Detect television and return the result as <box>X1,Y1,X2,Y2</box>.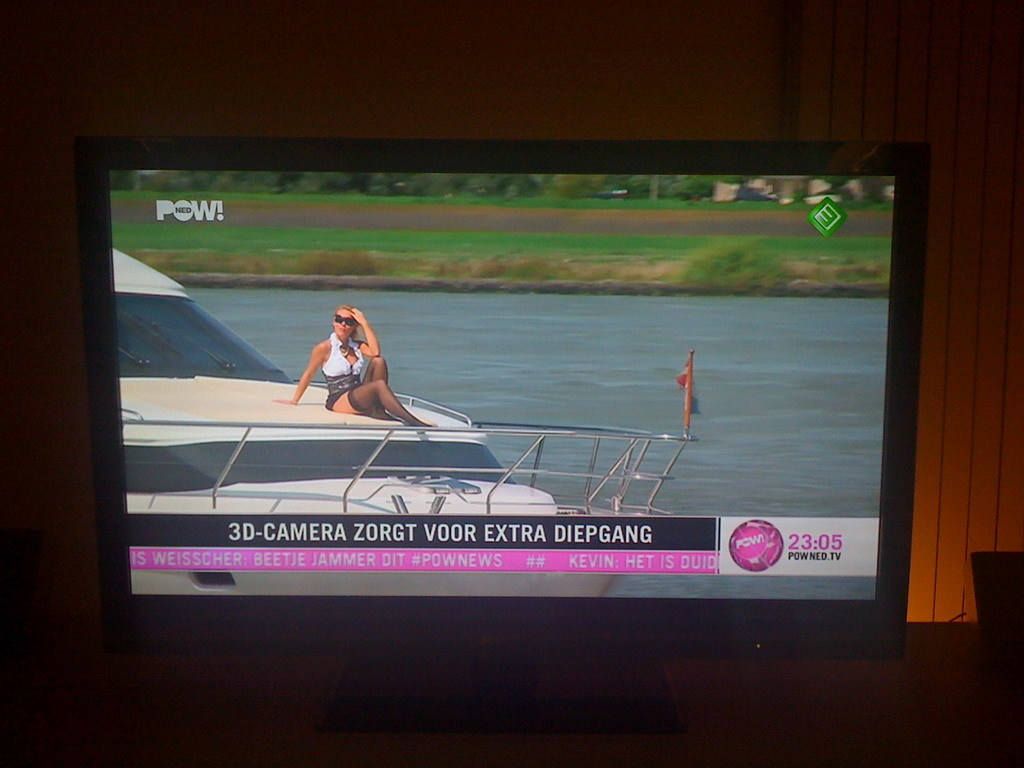
<box>75,137,930,732</box>.
